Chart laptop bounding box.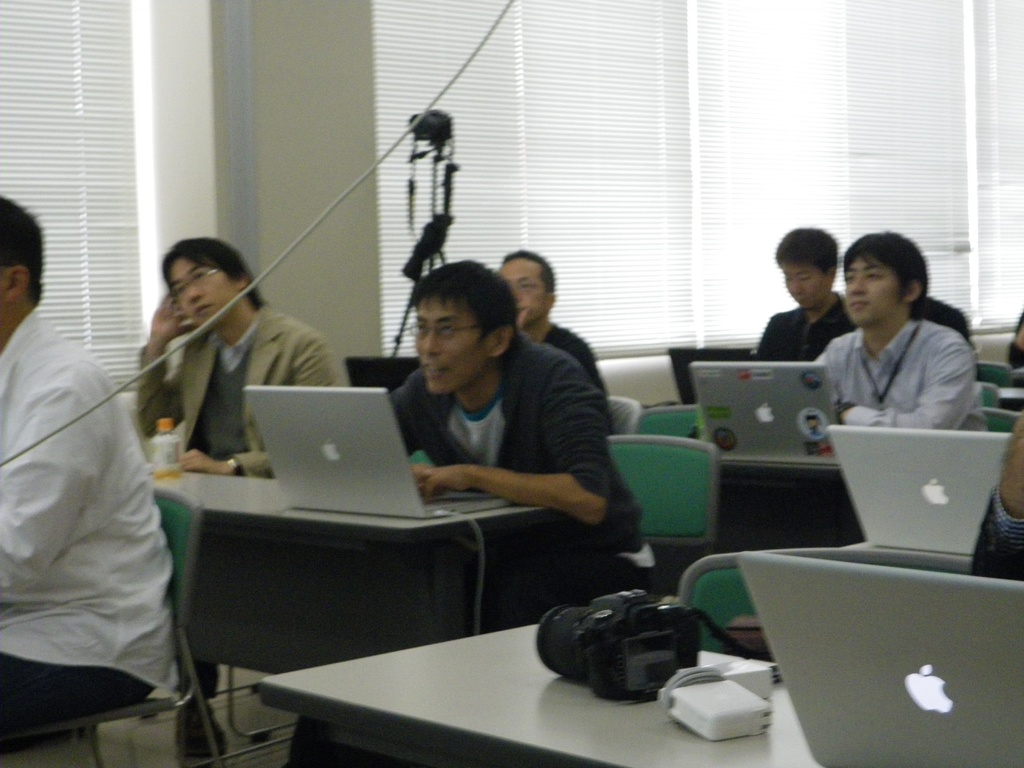
Charted: bbox=(824, 429, 1012, 555).
